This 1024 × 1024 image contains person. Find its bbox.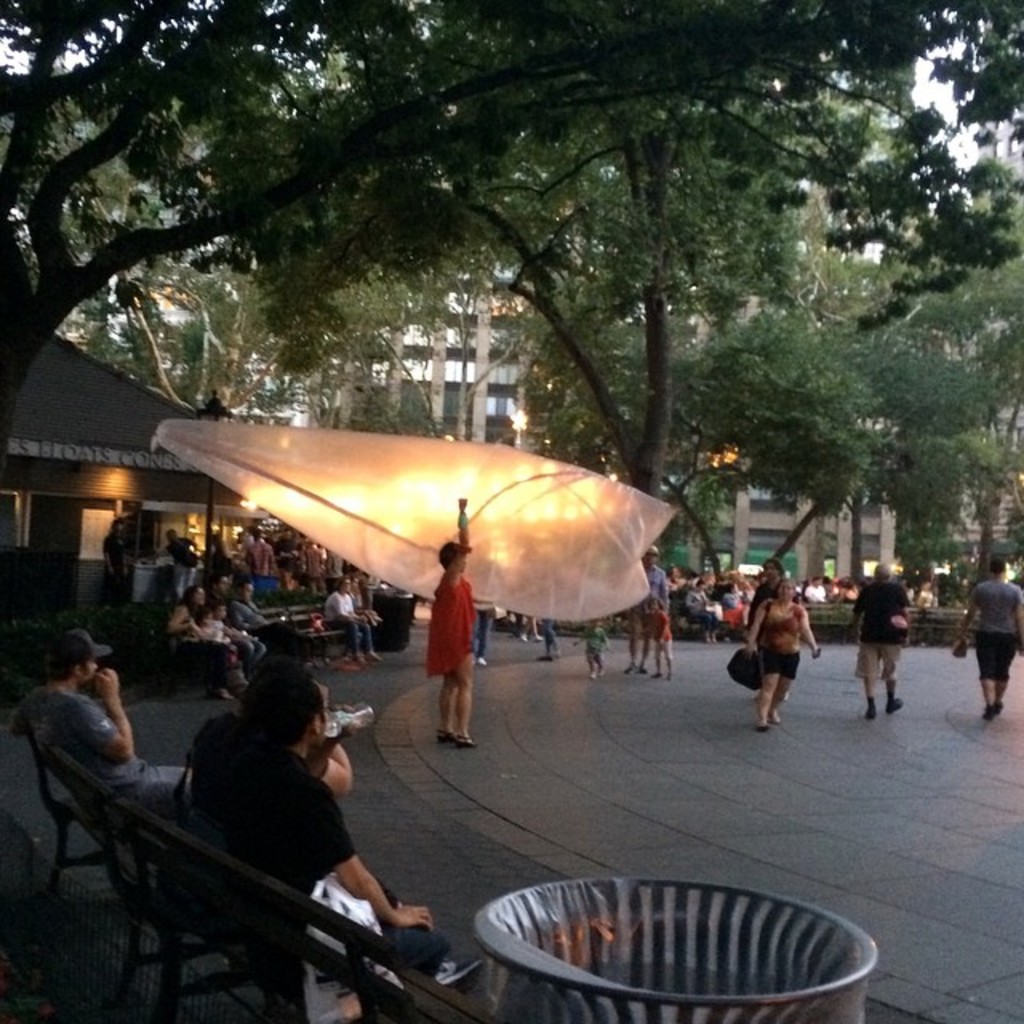
region(155, 578, 205, 653).
